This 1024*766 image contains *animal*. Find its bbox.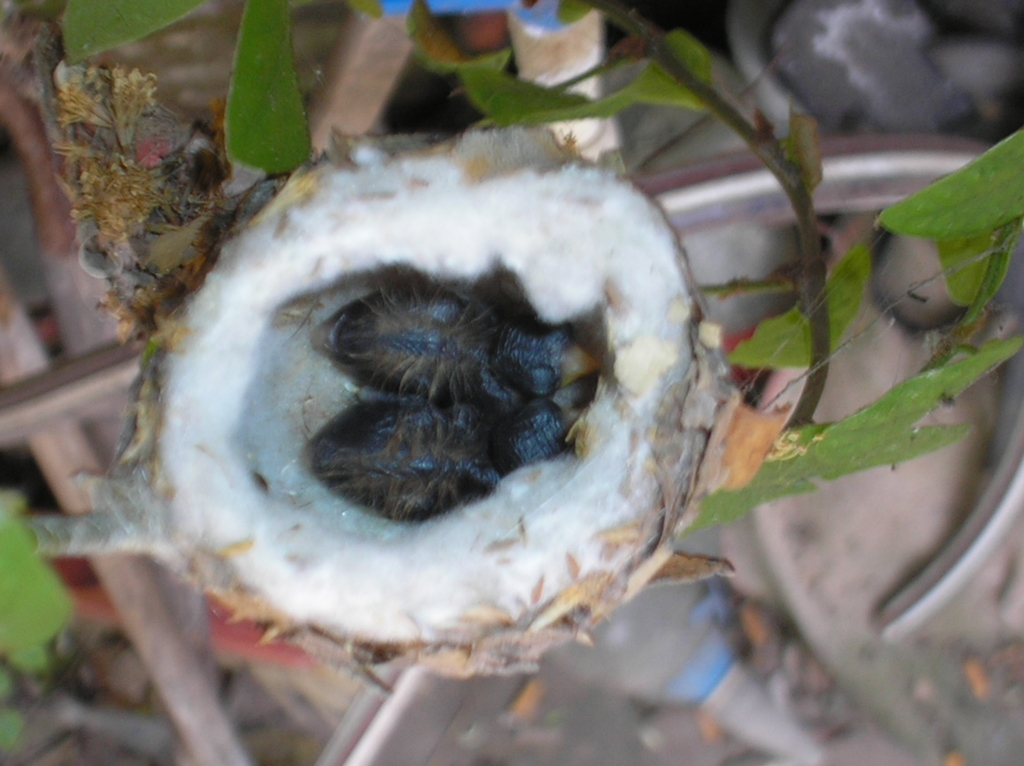
311, 277, 602, 405.
